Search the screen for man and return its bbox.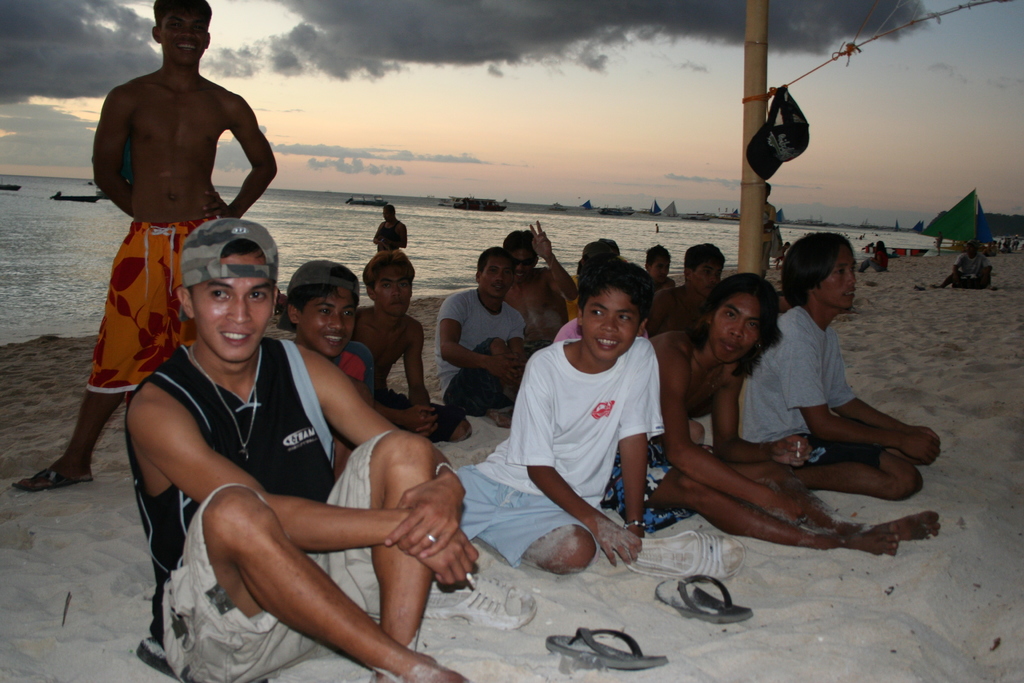
Found: pyautogui.locateOnScreen(607, 270, 950, 559).
